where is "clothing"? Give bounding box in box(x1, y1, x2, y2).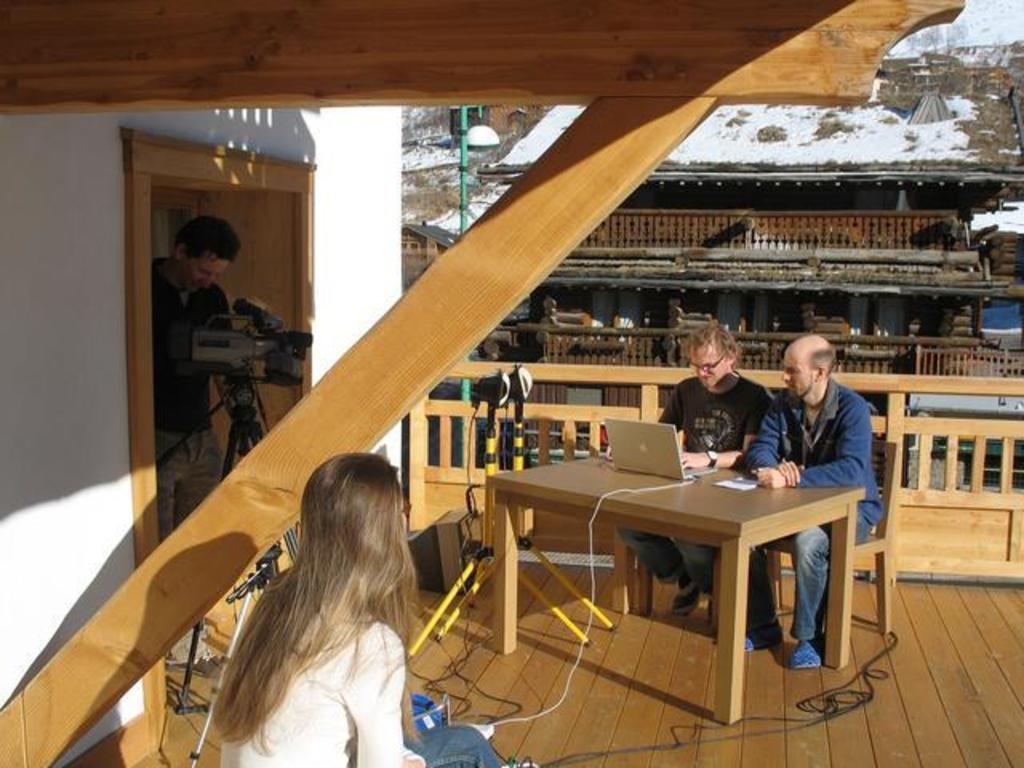
box(219, 608, 509, 766).
